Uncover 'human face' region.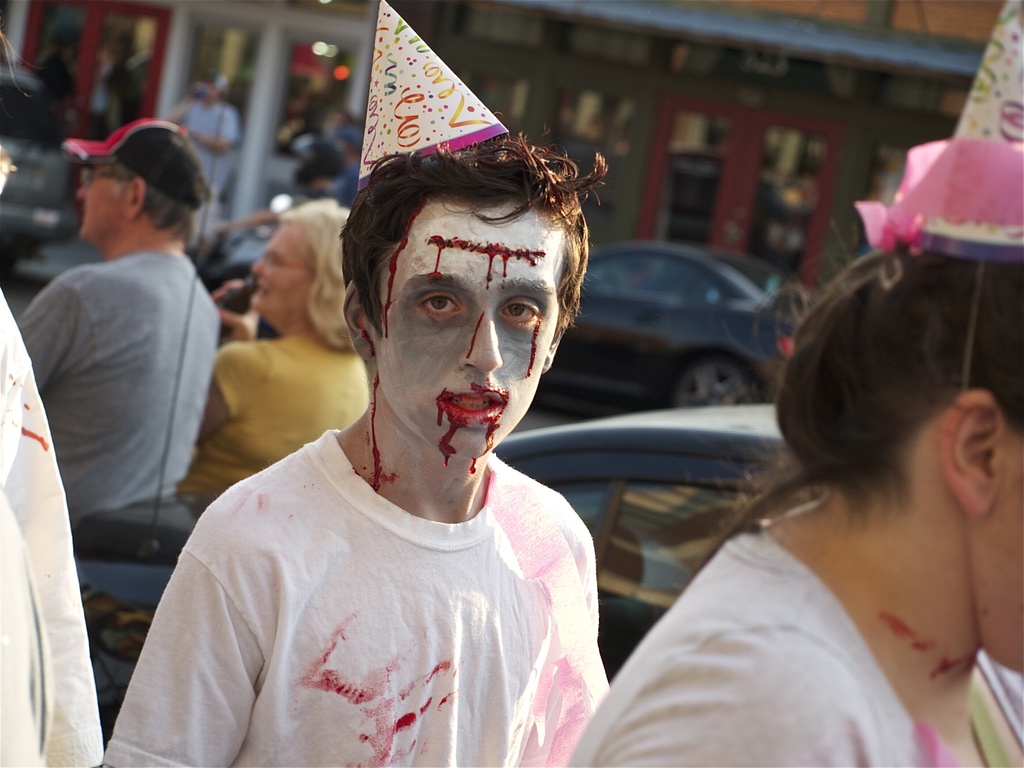
Uncovered: bbox=[252, 218, 314, 303].
